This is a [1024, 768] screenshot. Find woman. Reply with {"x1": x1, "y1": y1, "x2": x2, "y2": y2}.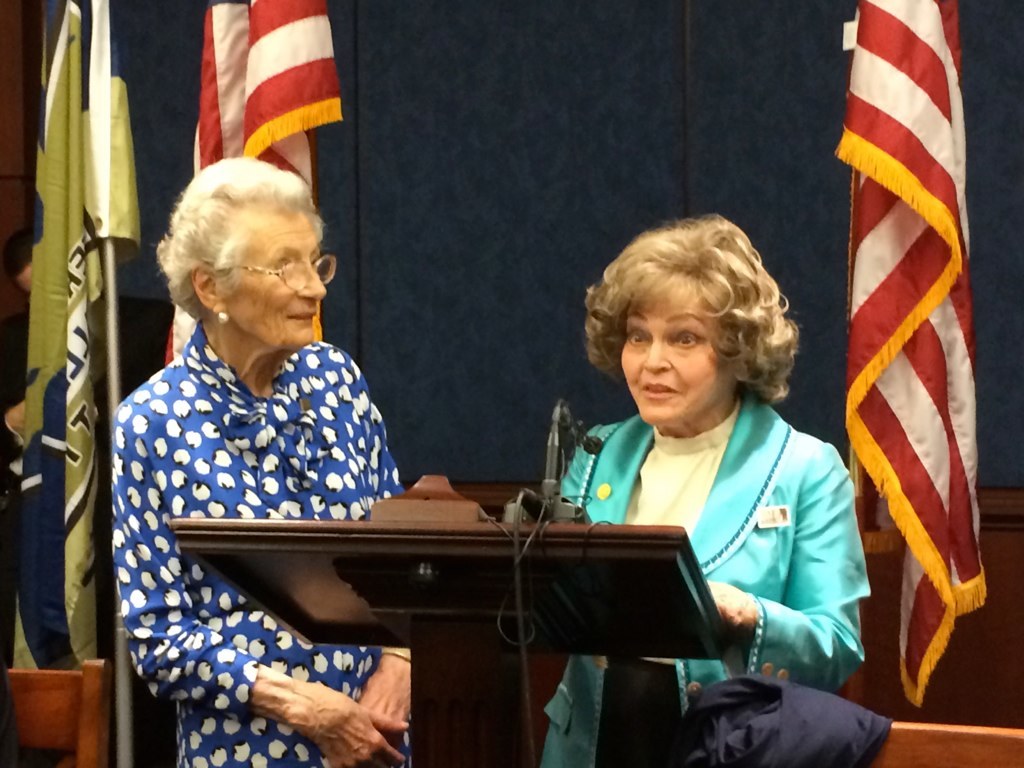
{"x1": 534, "y1": 209, "x2": 871, "y2": 767}.
